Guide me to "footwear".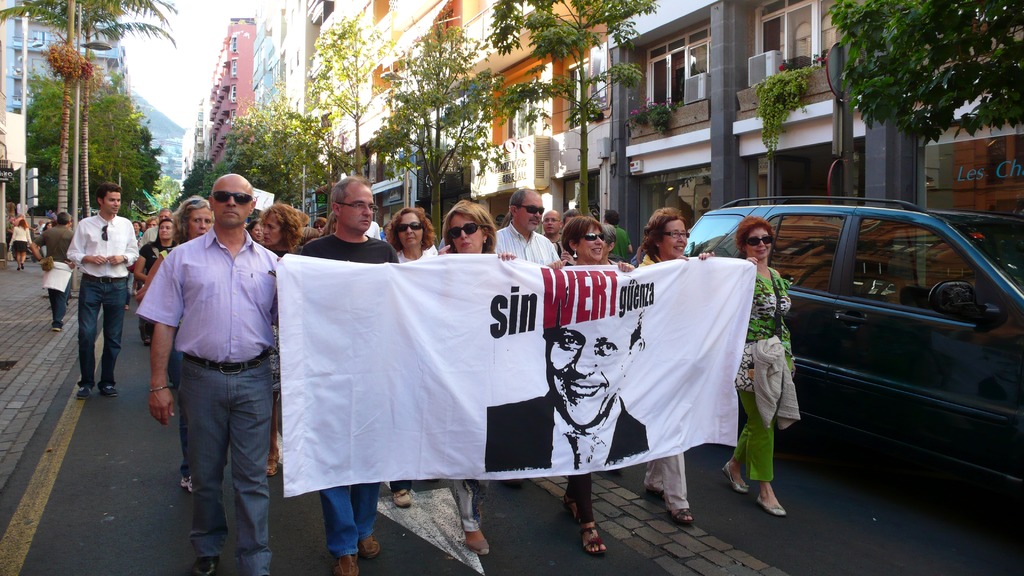
Guidance: crop(360, 534, 380, 557).
